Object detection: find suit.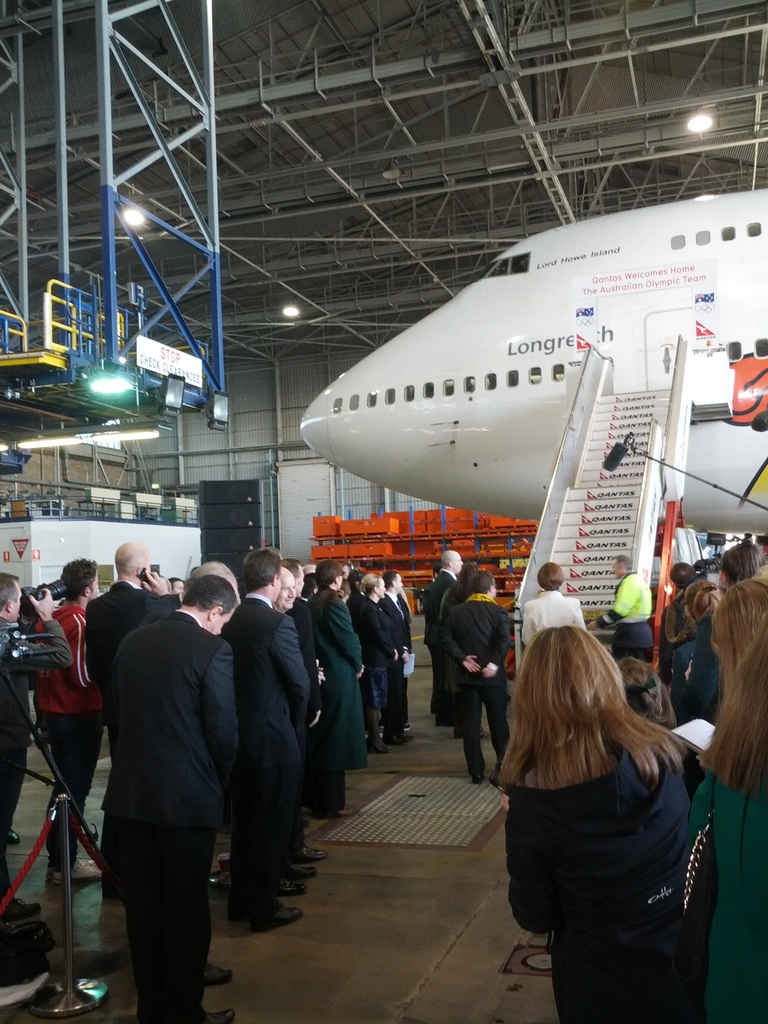
bbox=[390, 589, 422, 715].
